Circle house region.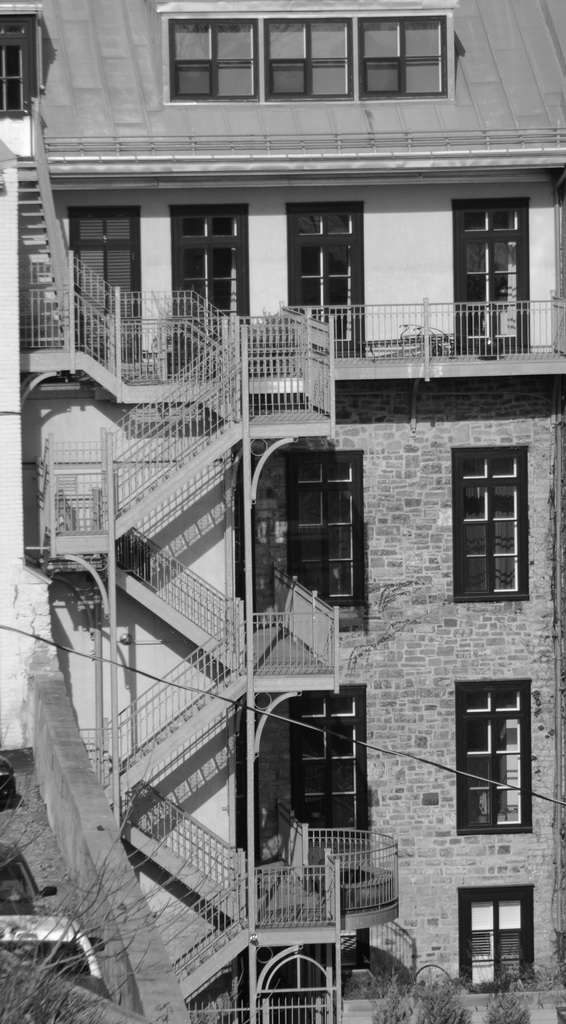
Region: l=0, t=1, r=548, b=1023.
